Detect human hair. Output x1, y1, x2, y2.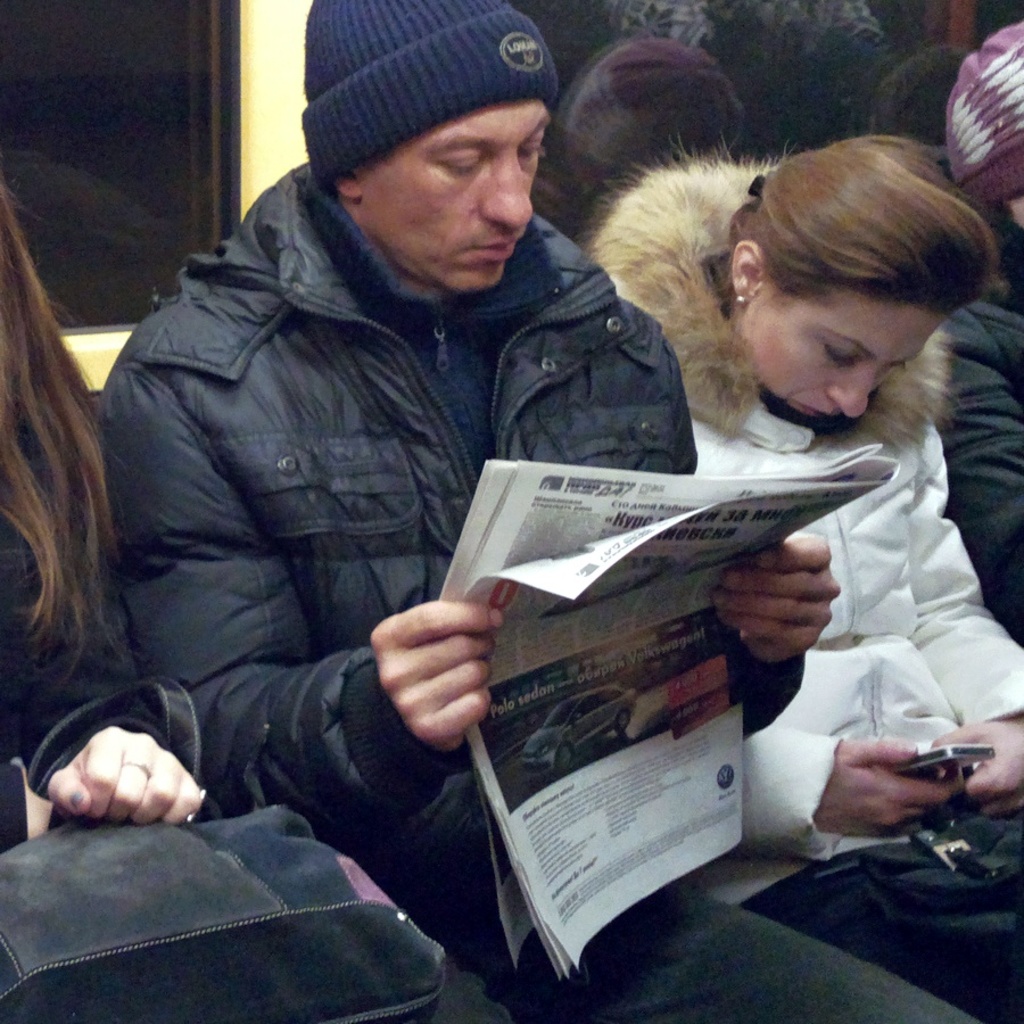
877, 49, 968, 140.
